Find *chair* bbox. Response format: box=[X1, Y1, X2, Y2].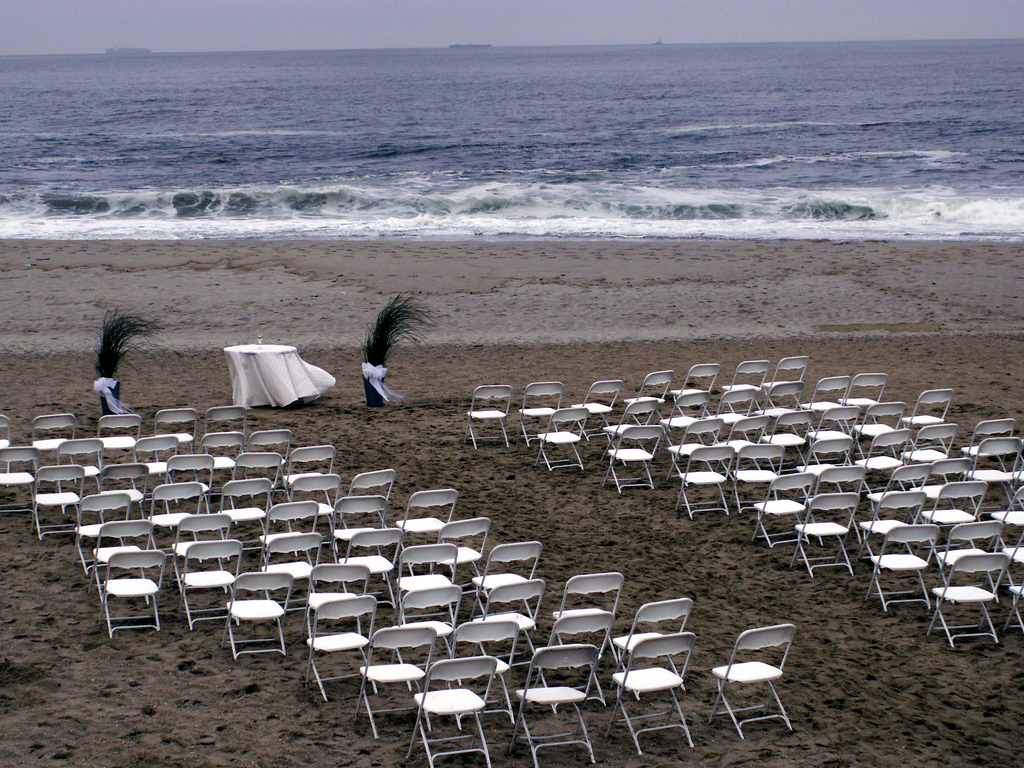
box=[551, 567, 620, 655].
